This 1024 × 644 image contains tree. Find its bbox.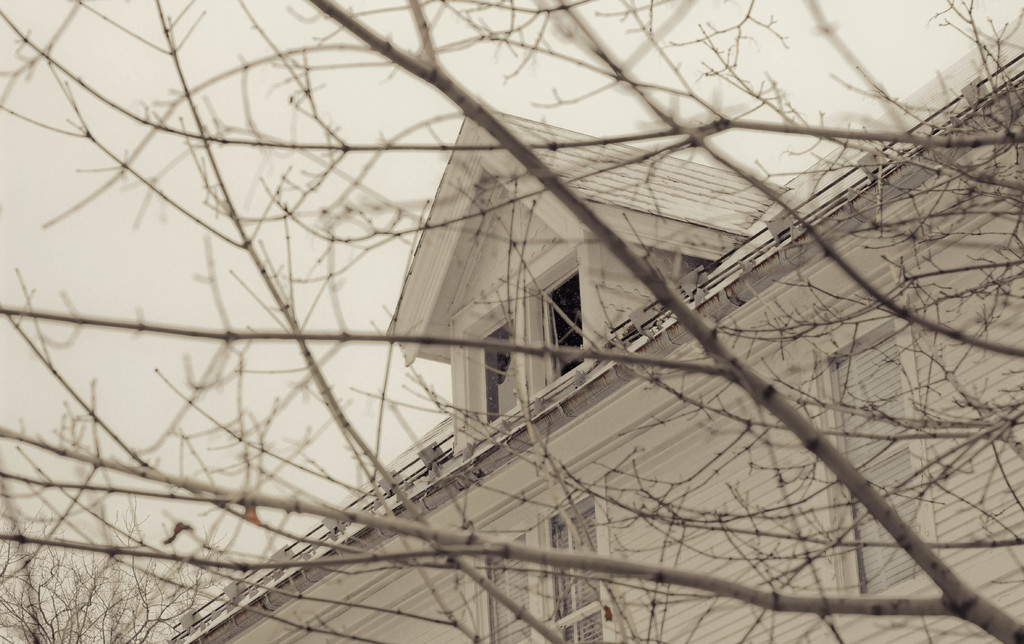
0, 511, 230, 643.
